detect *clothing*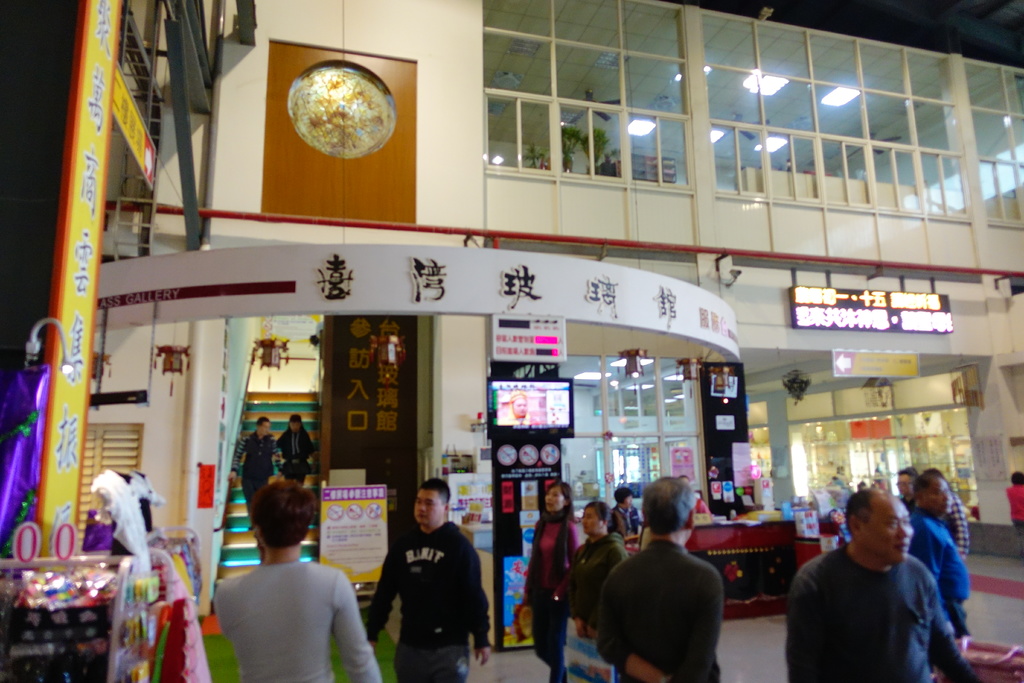
{"x1": 695, "y1": 498, "x2": 708, "y2": 512}
